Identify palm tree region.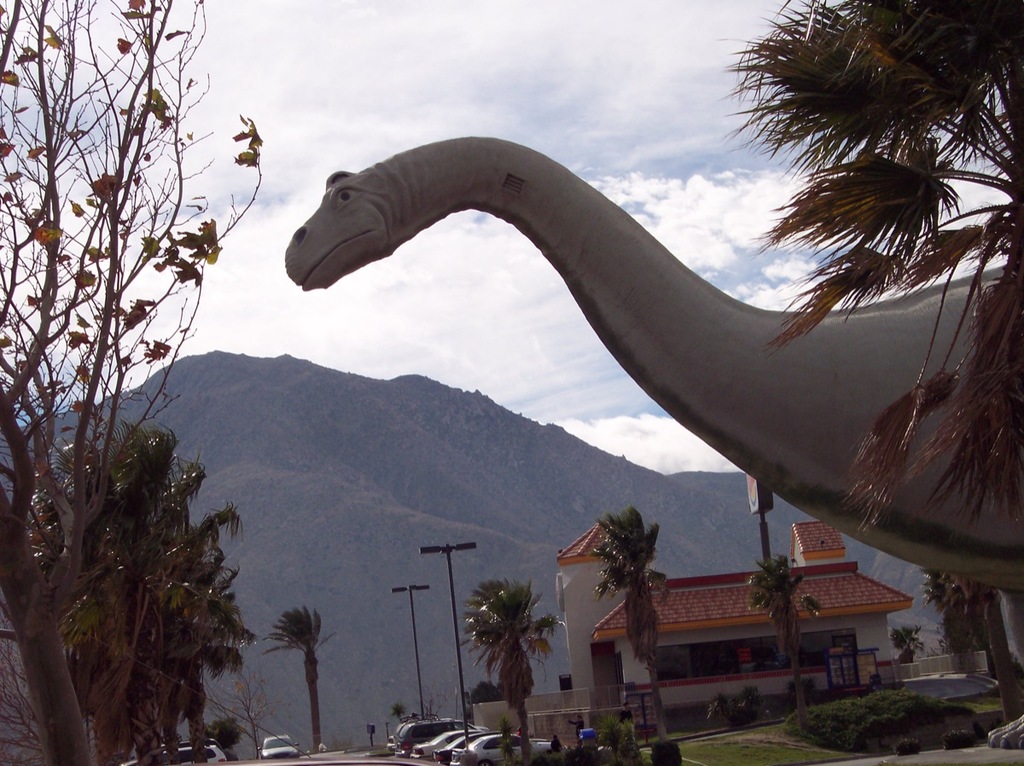
Region: [269, 606, 333, 733].
